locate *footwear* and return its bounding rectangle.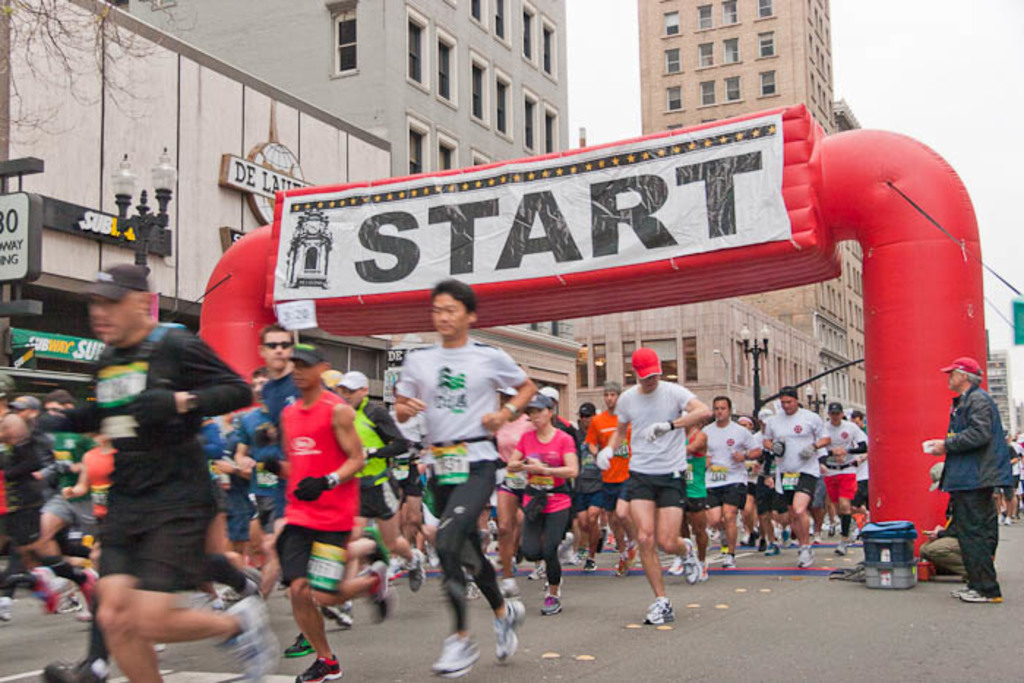
<region>794, 544, 809, 566</region>.
